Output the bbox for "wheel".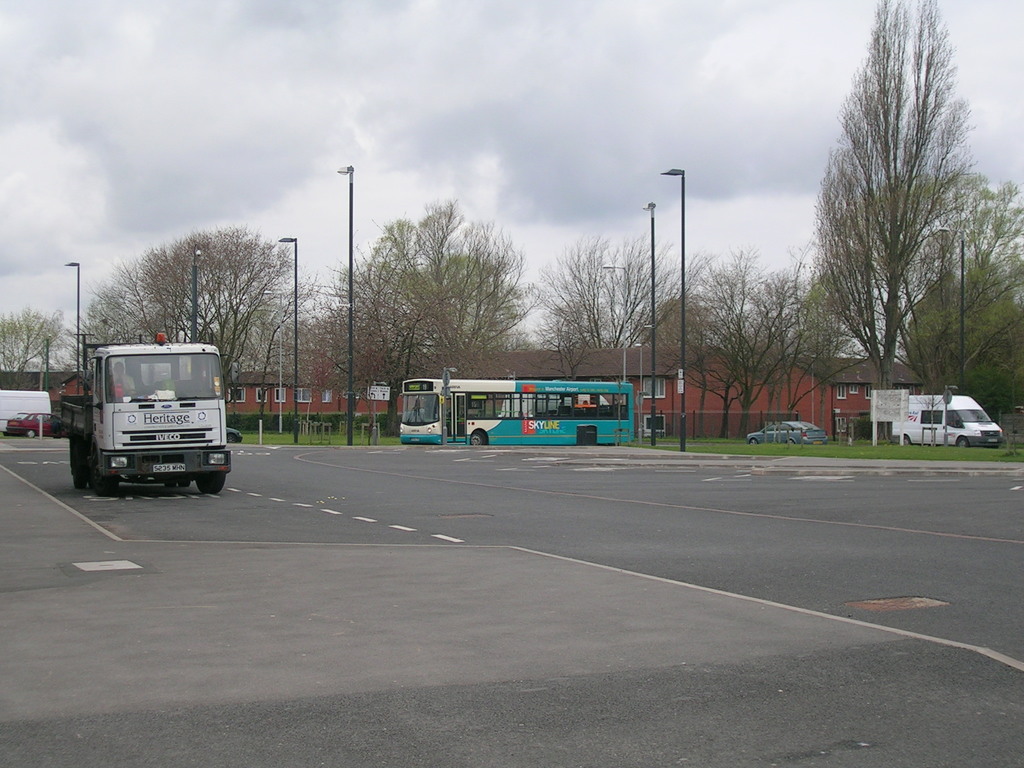
locate(194, 474, 227, 495).
